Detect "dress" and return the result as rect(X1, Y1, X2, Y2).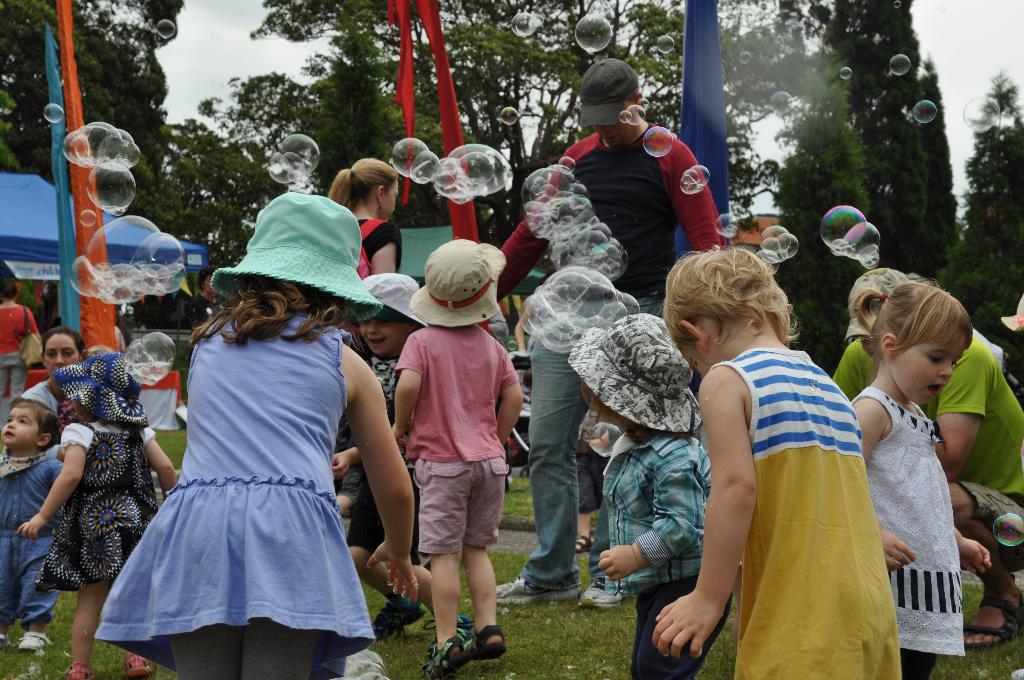
rect(333, 218, 402, 368).
